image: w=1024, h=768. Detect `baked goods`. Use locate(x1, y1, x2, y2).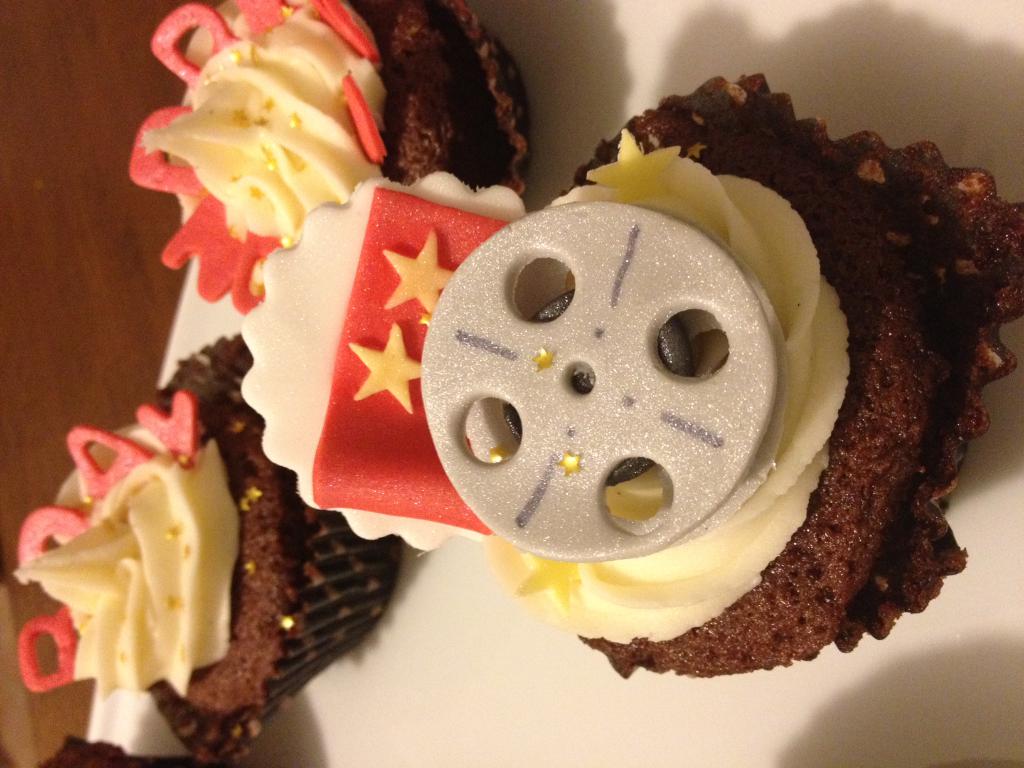
locate(144, 336, 408, 764).
